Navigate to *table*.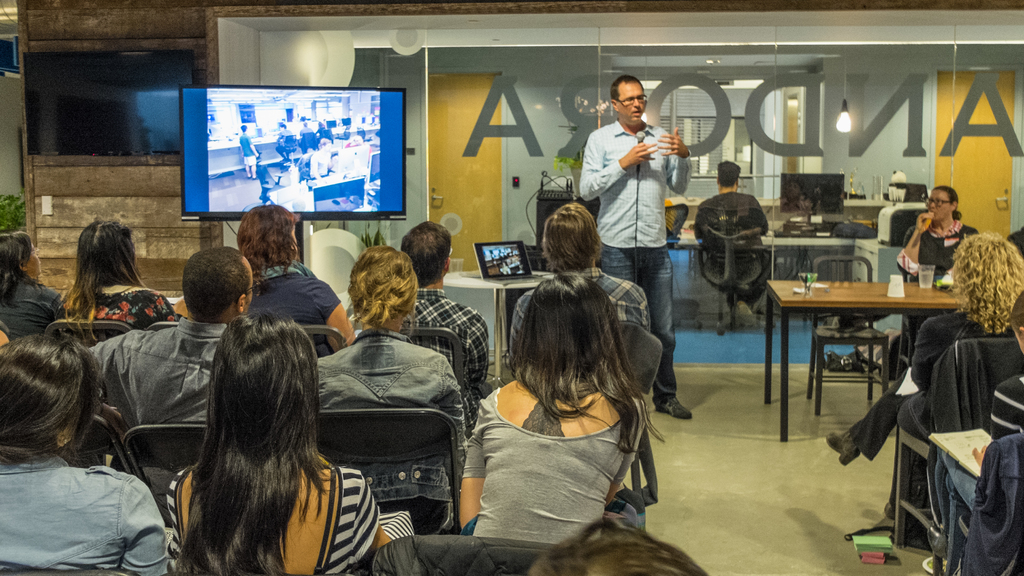
Navigation target: {"left": 671, "top": 216, "right": 872, "bottom": 314}.
